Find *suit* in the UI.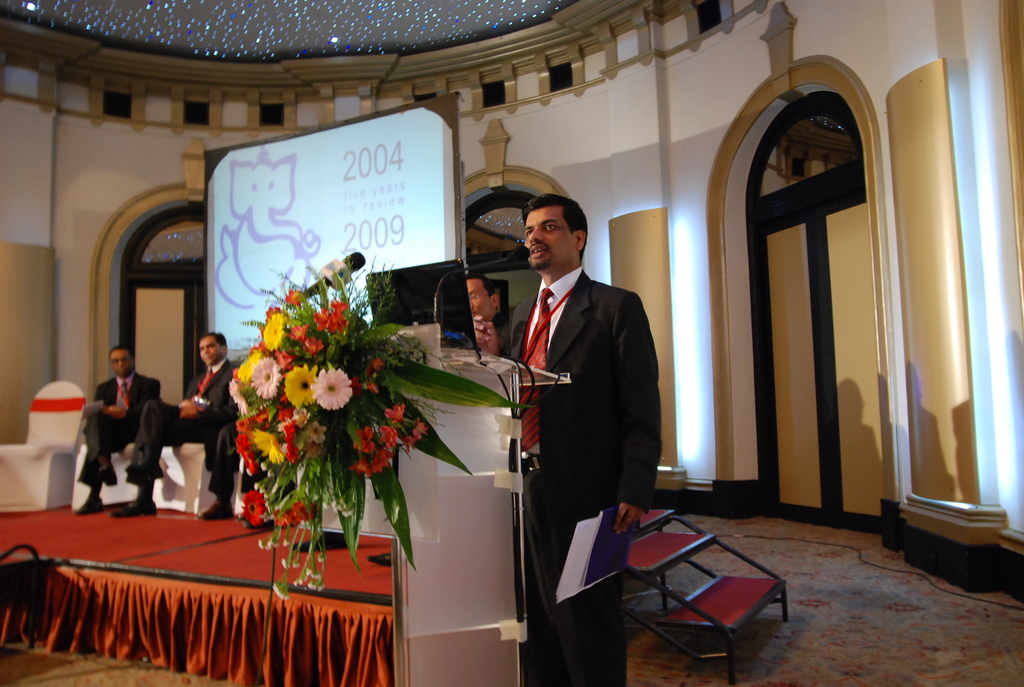
UI element at detection(483, 196, 640, 580).
